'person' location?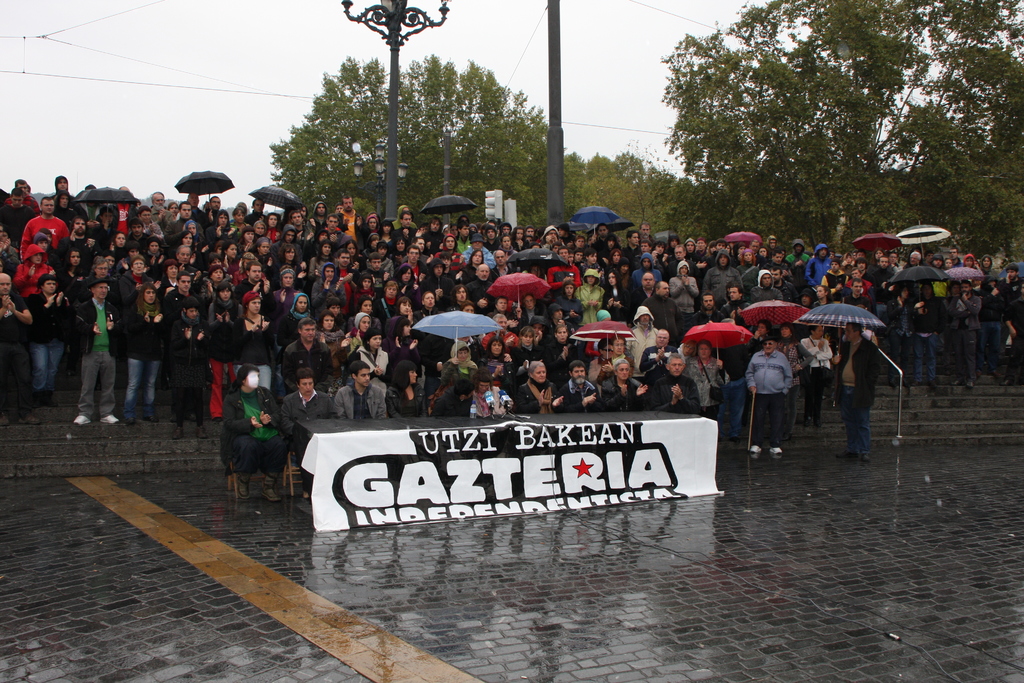
l=152, t=194, r=170, b=210
